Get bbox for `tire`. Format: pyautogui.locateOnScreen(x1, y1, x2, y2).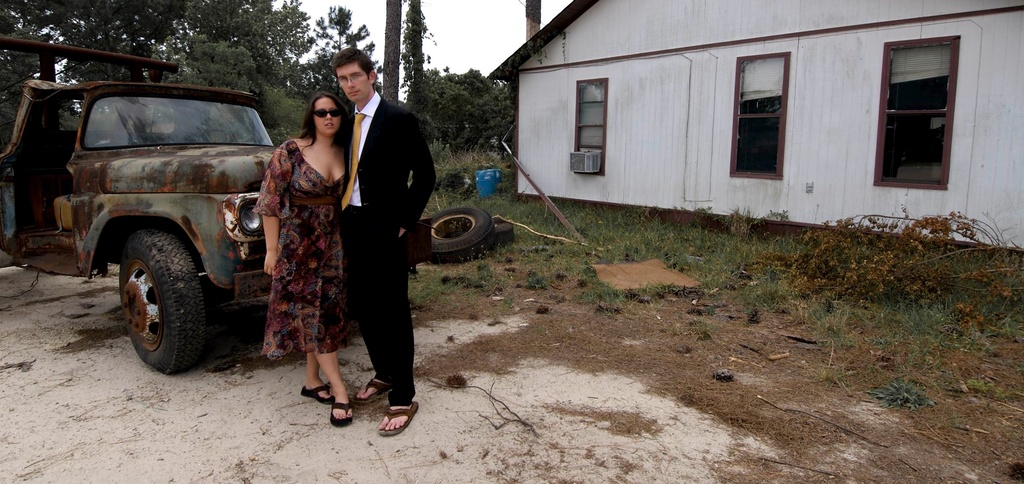
pyautogui.locateOnScreen(476, 217, 520, 250).
